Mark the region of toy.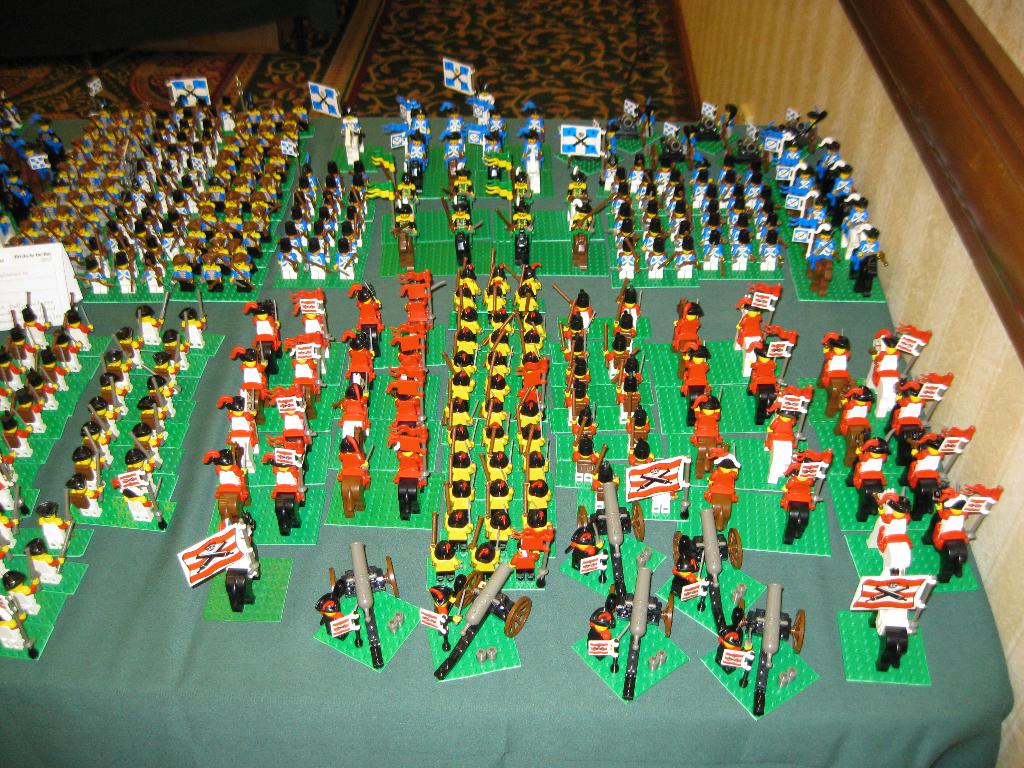
Region: select_region(576, 414, 599, 483).
